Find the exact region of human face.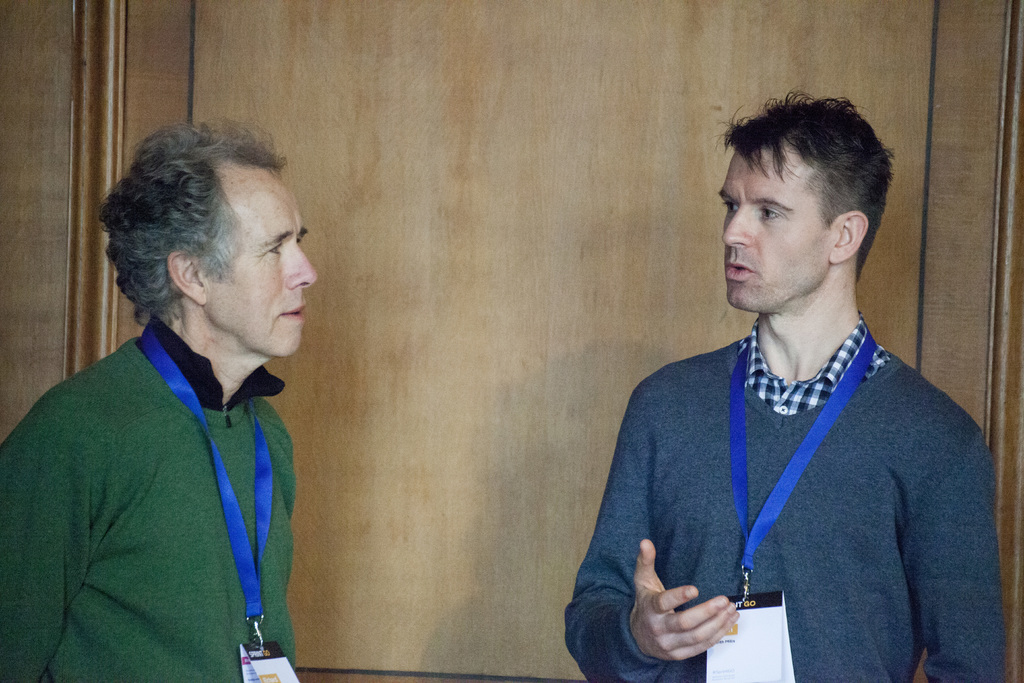
Exact region: {"x1": 723, "y1": 145, "x2": 831, "y2": 311}.
